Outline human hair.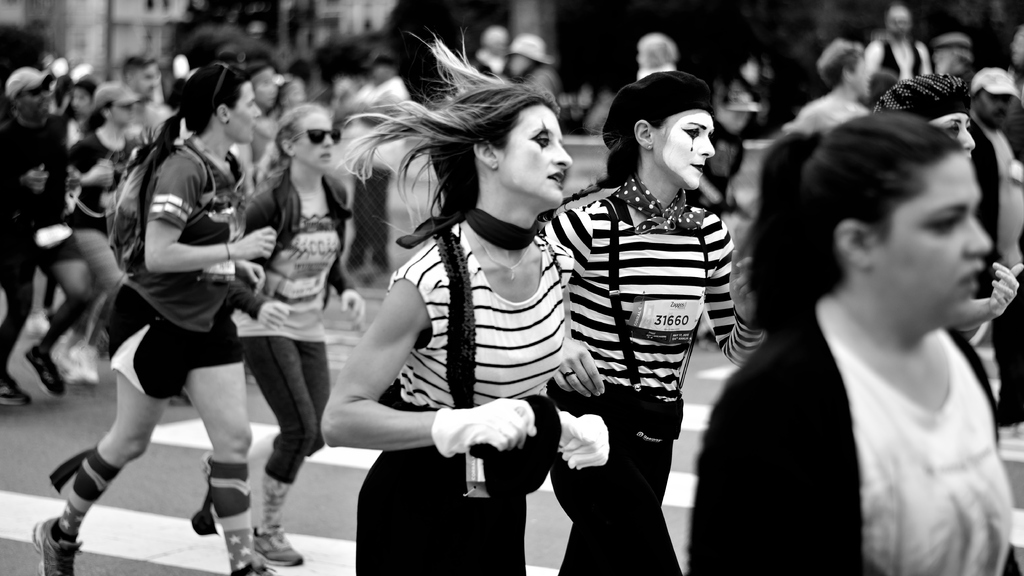
Outline: {"x1": 753, "y1": 112, "x2": 963, "y2": 330}.
